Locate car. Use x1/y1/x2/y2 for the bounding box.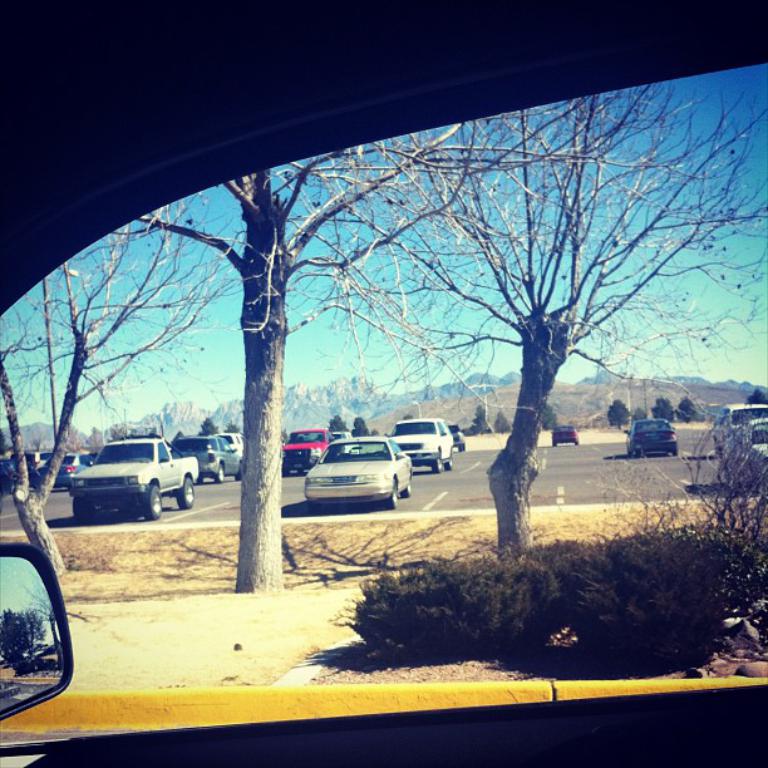
0/0/767/767.
